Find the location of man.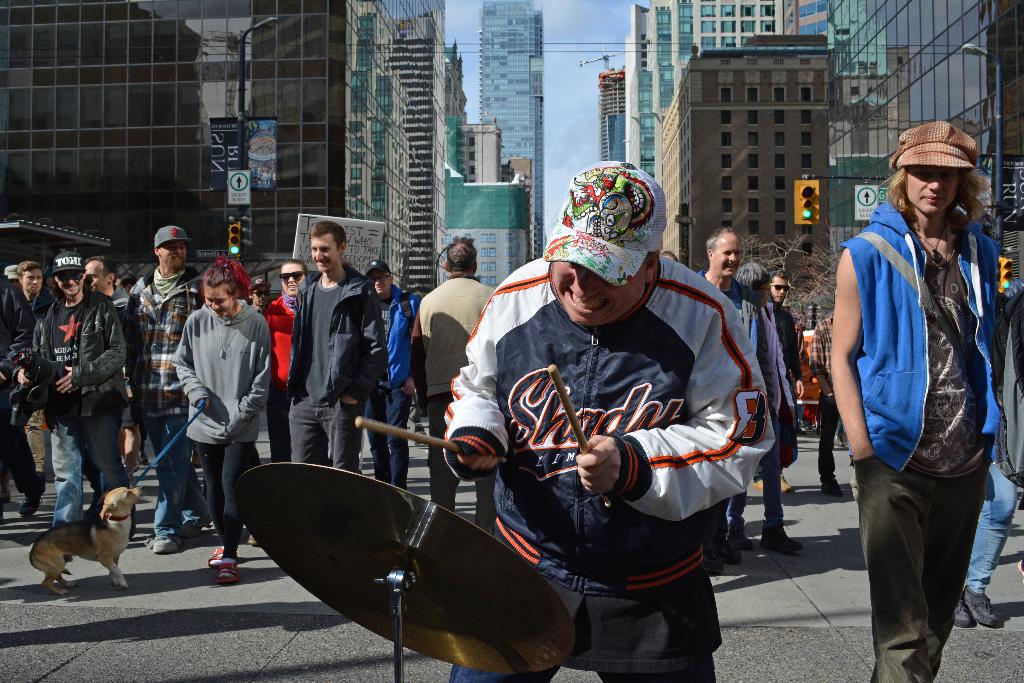
Location: bbox=[124, 226, 207, 554].
